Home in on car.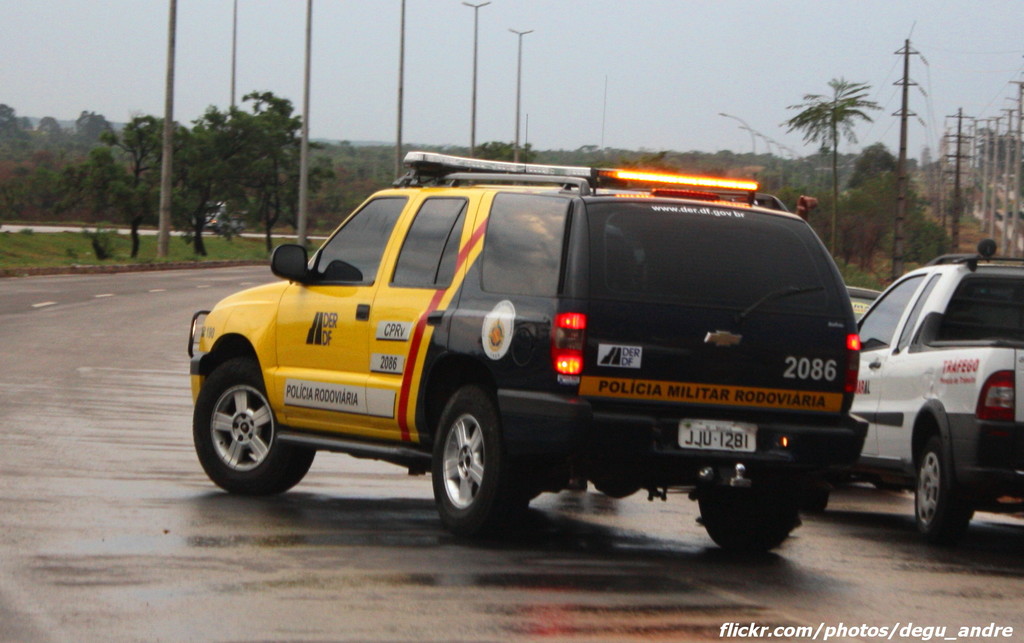
Homed in at bbox=(846, 284, 884, 321).
